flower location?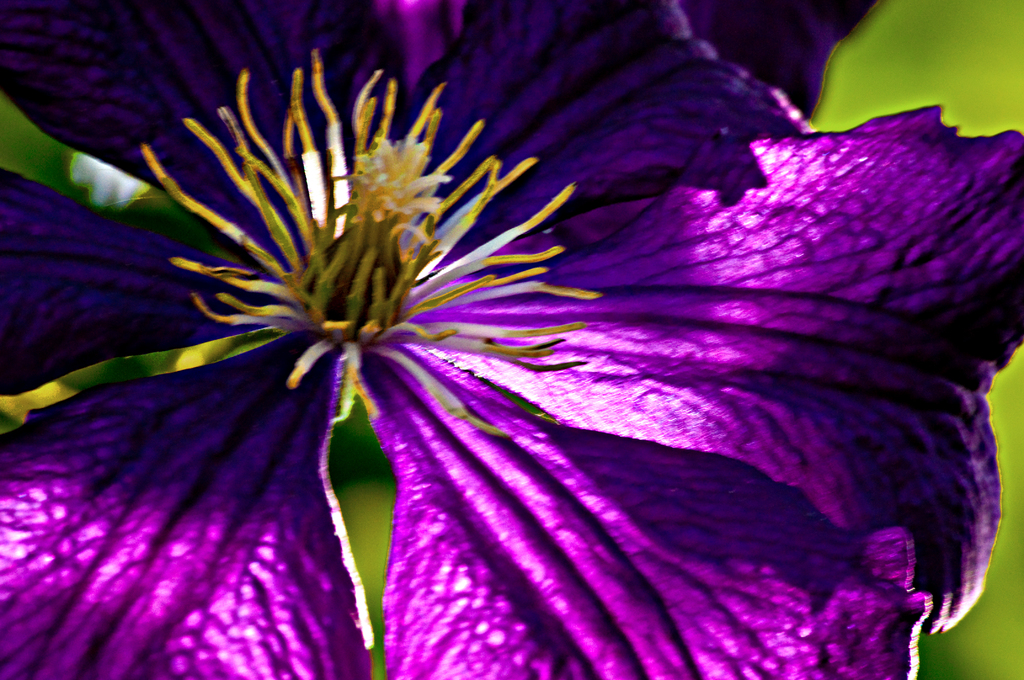
[9, 22, 1023, 672]
